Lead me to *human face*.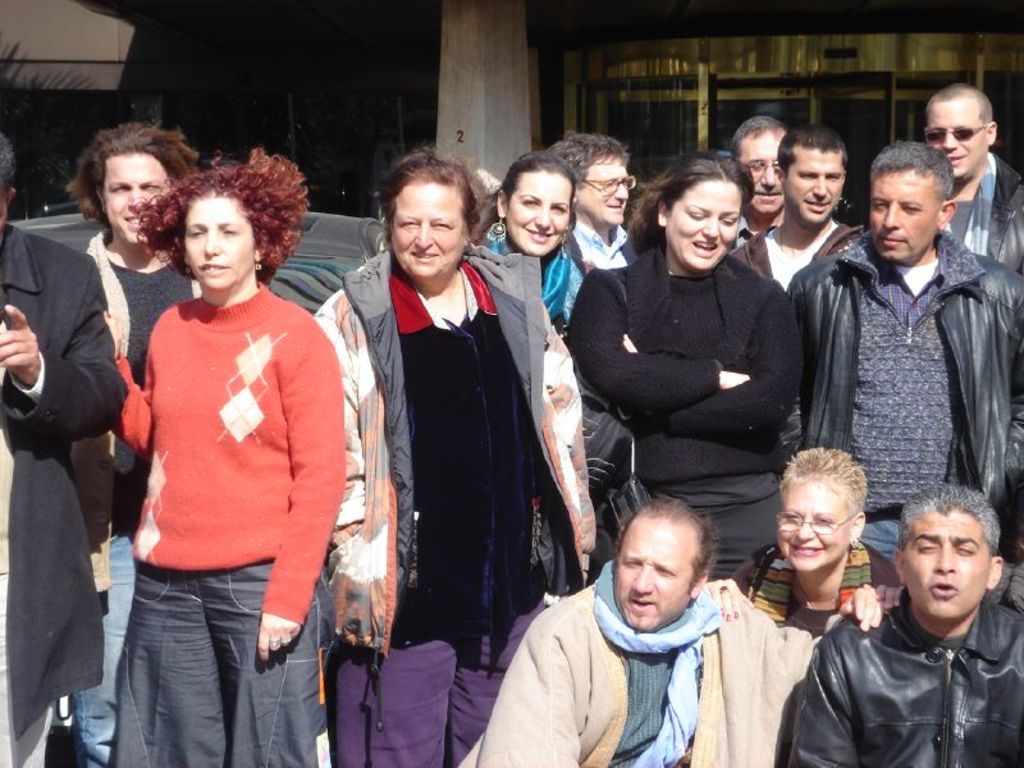
Lead to <region>109, 148, 172, 246</region>.
